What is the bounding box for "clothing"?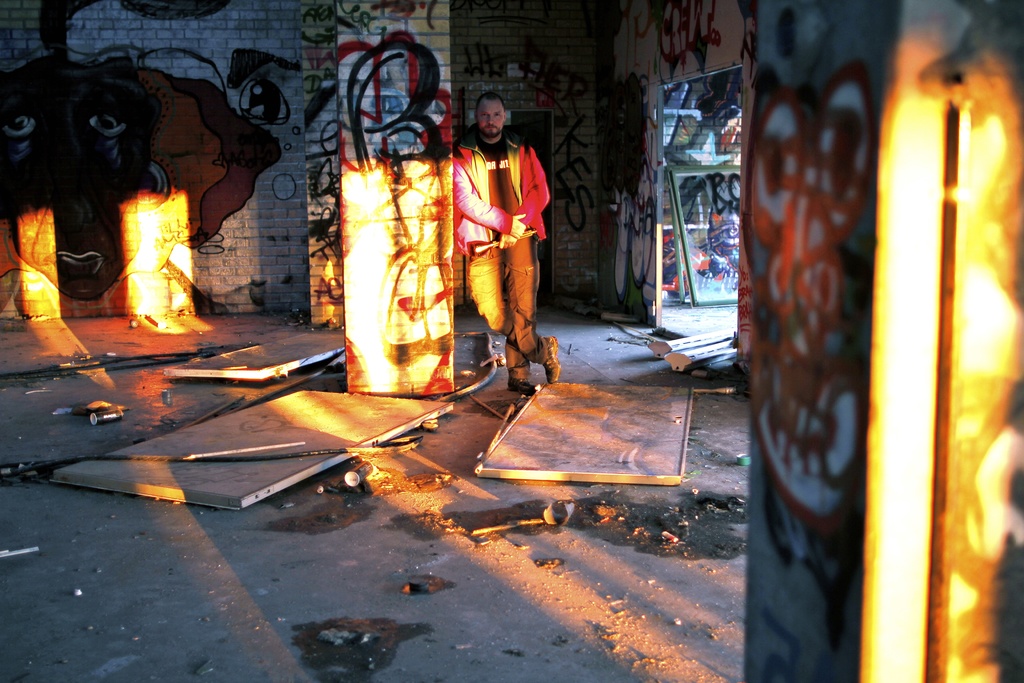
[450, 104, 548, 352].
